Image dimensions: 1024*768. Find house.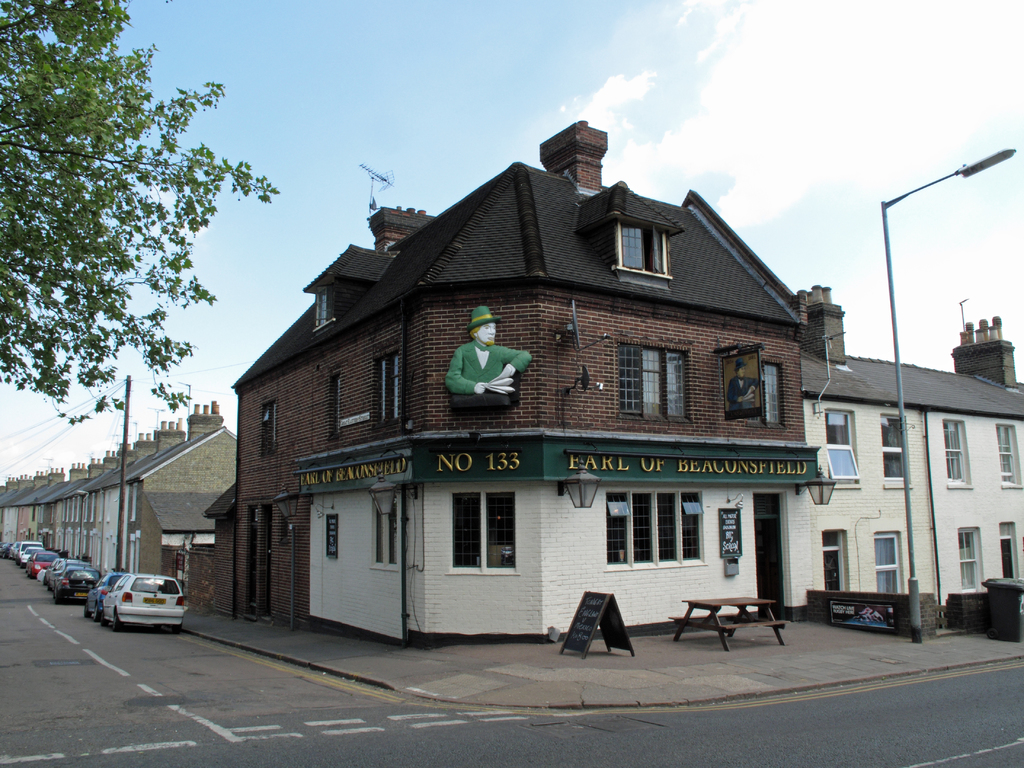
38,456,88,550.
